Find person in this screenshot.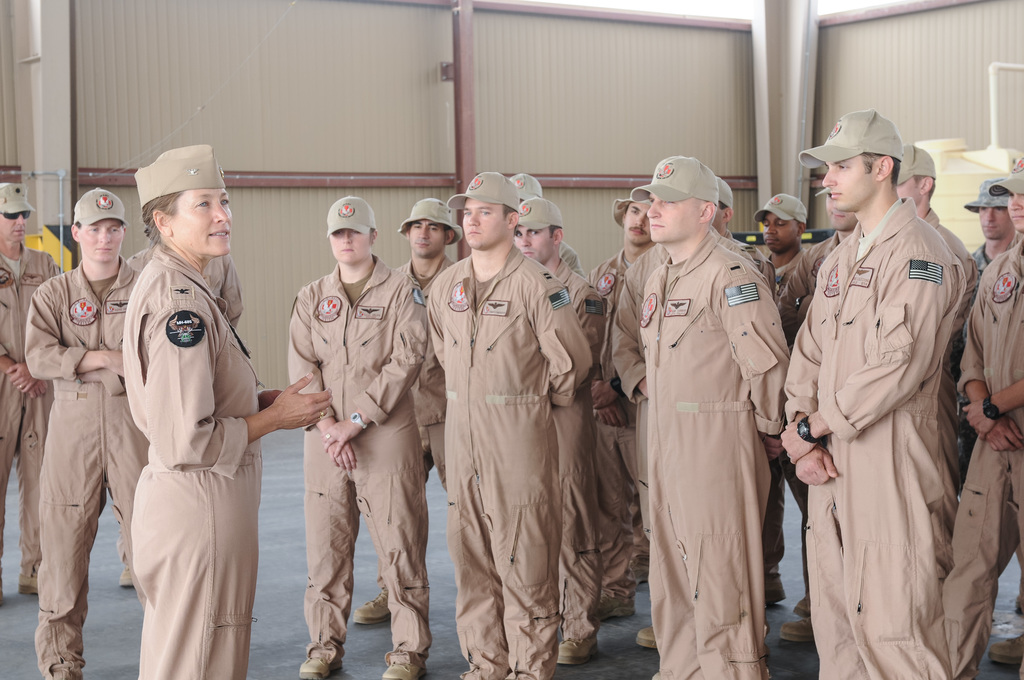
The bounding box for person is left=611, top=158, right=792, bottom=679.
